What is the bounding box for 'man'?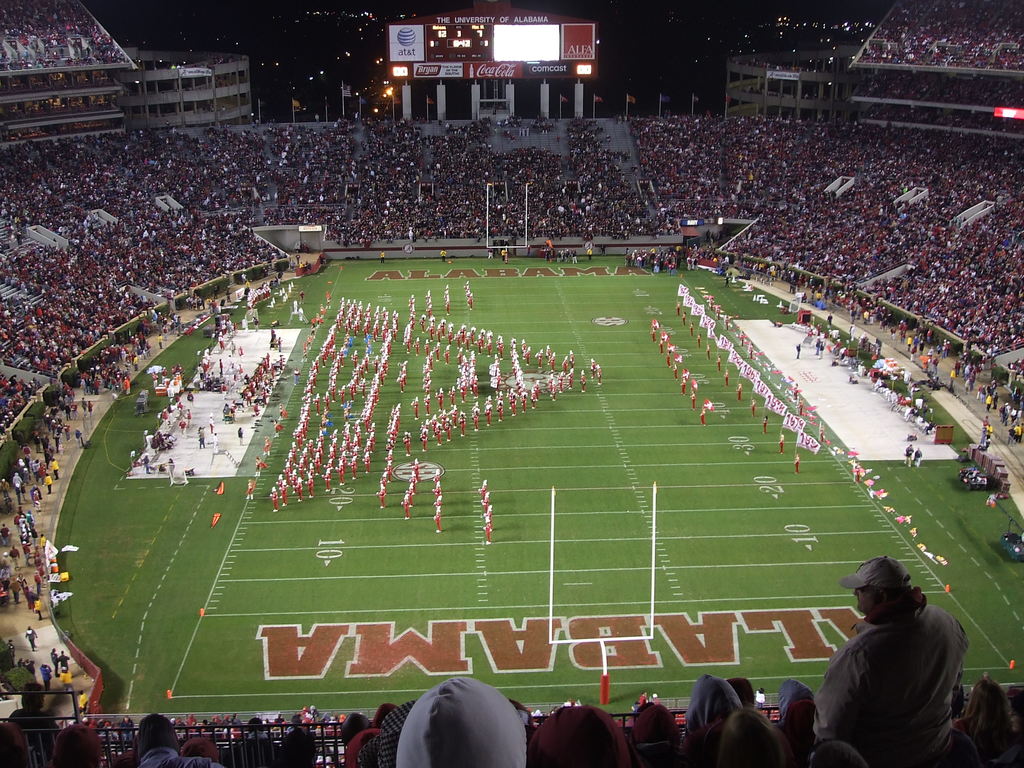
500:248:506:260.
